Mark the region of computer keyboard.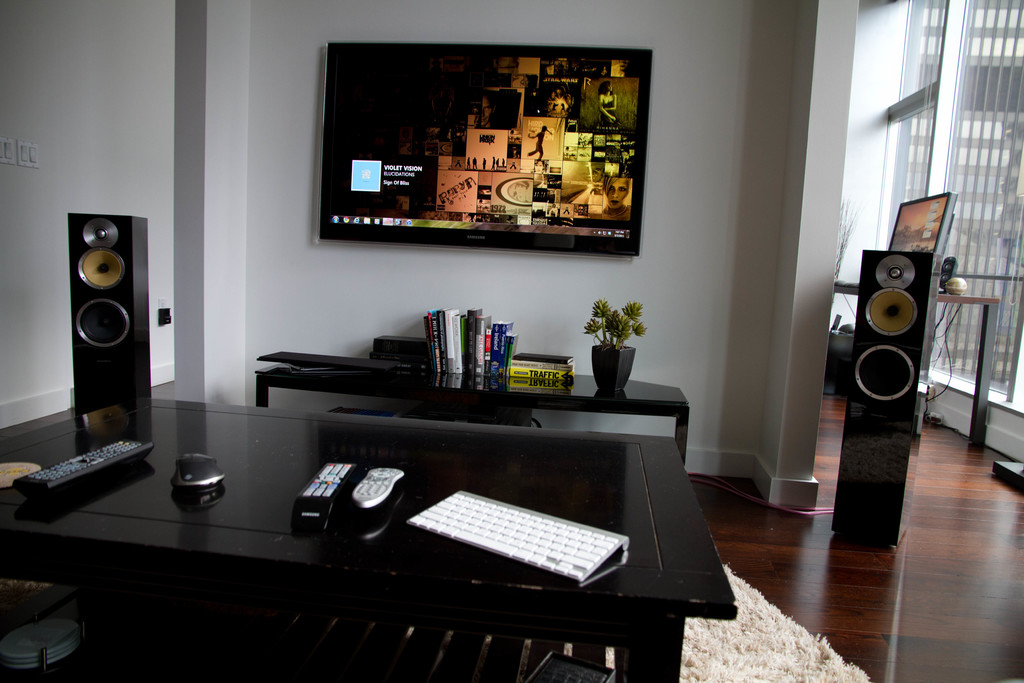
Region: {"left": 401, "top": 488, "right": 631, "bottom": 584}.
